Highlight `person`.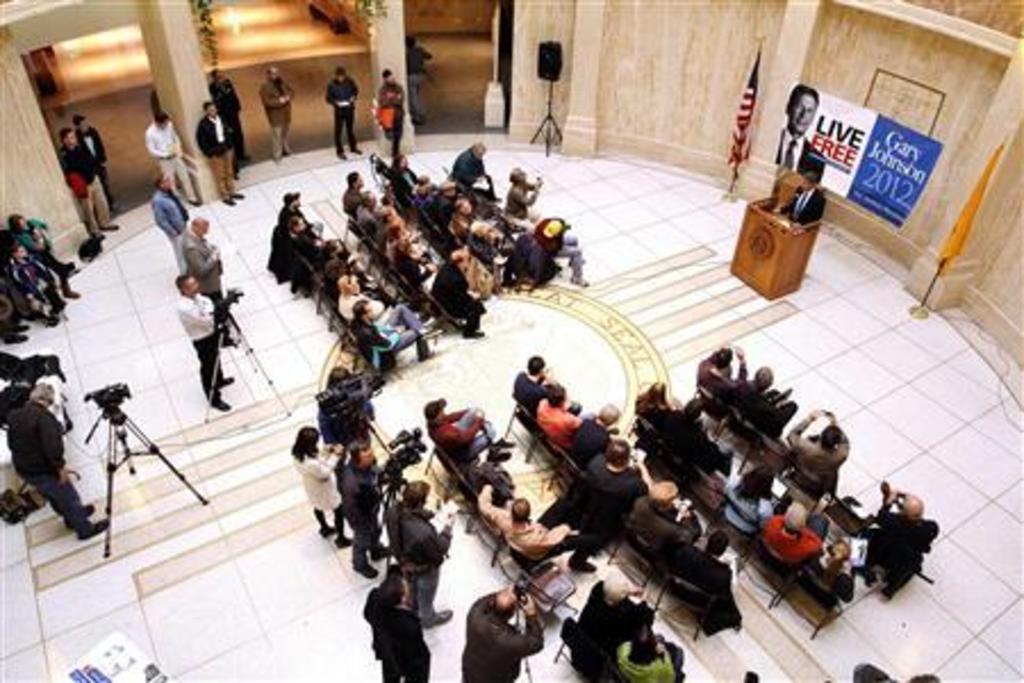
Highlighted region: [left=369, top=61, right=400, bottom=157].
